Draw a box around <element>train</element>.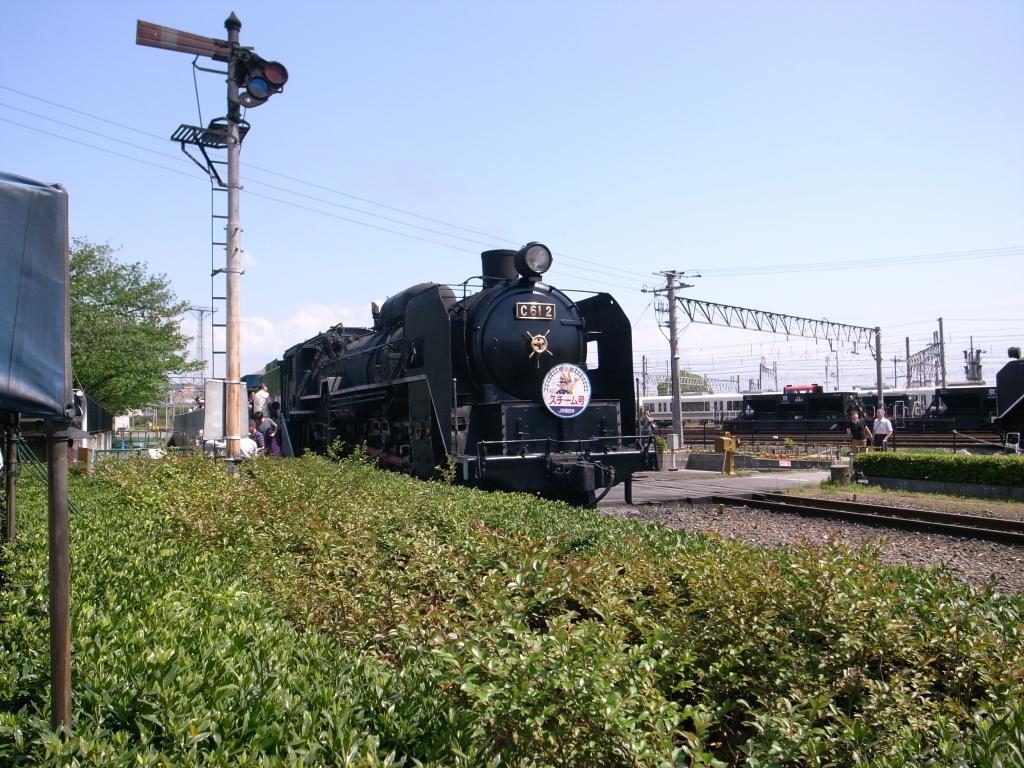
detection(245, 233, 649, 504).
